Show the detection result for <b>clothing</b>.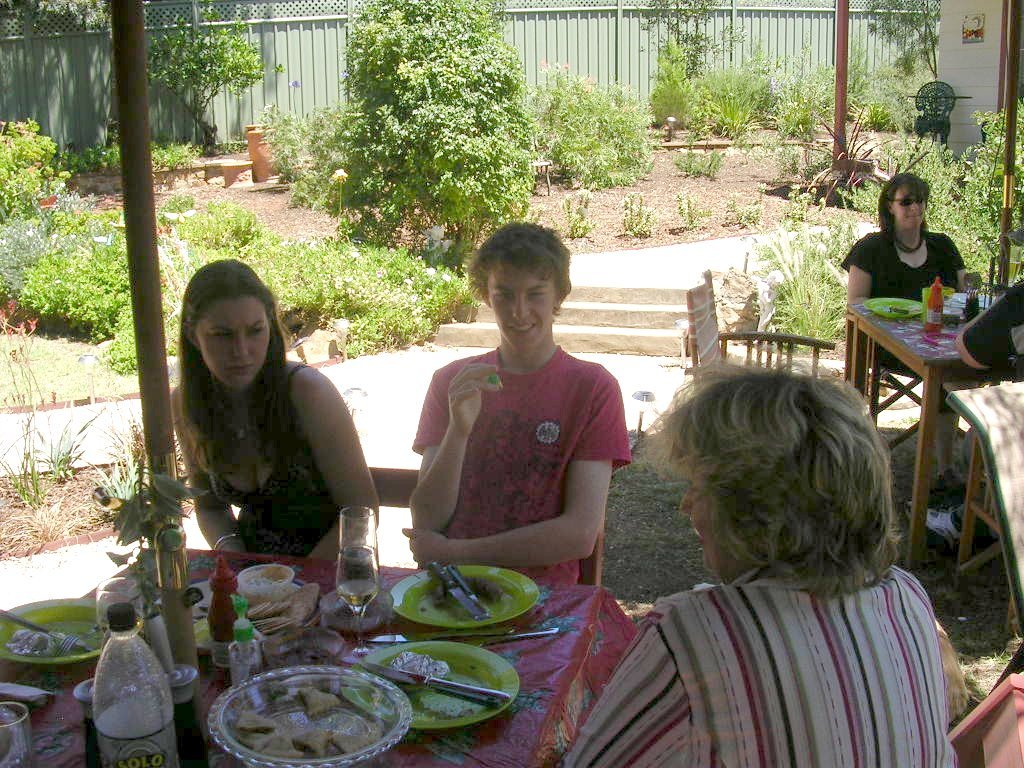
detection(559, 556, 958, 767).
